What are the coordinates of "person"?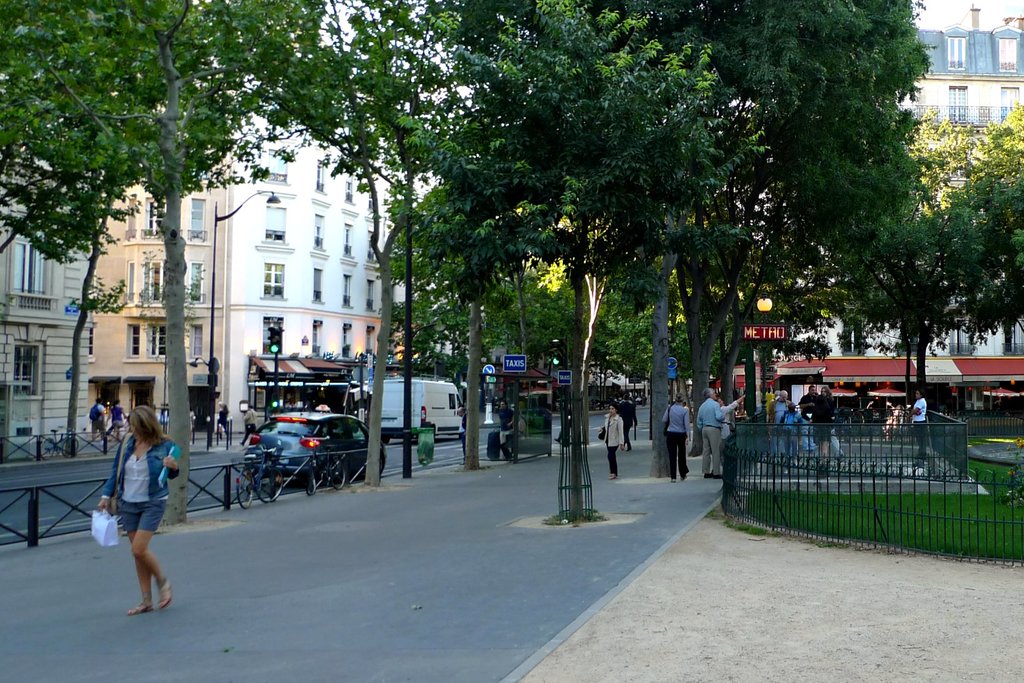
95:396:175:622.
